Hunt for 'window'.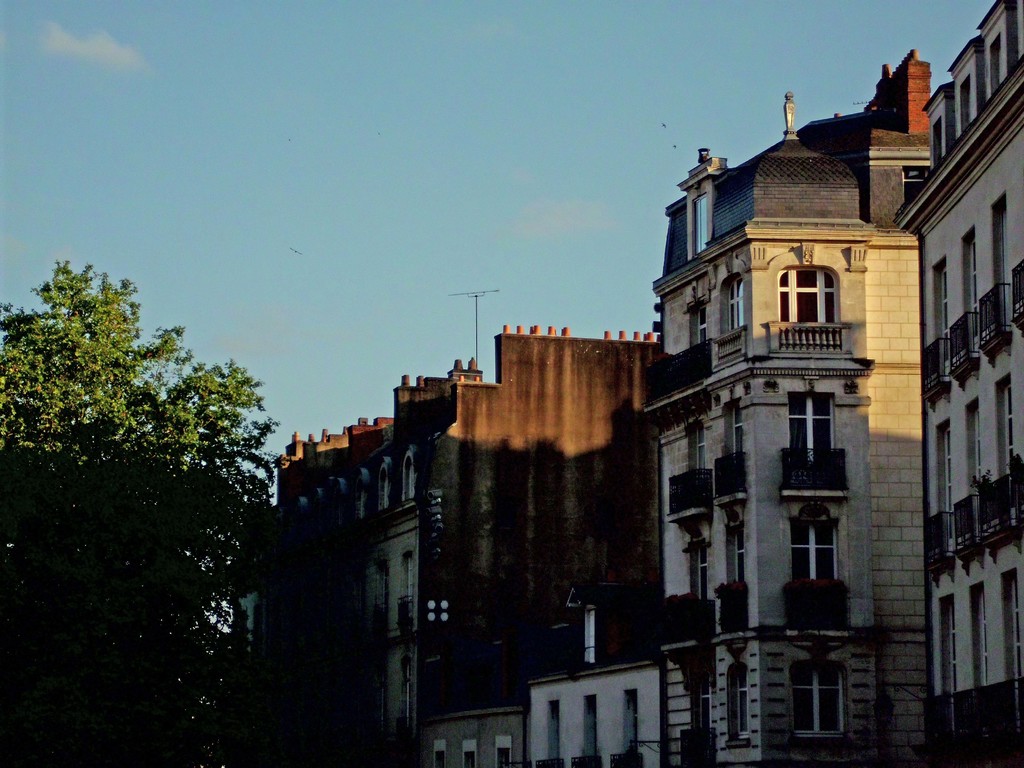
Hunted down at (left=716, top=268, right=752, bottom=330).
